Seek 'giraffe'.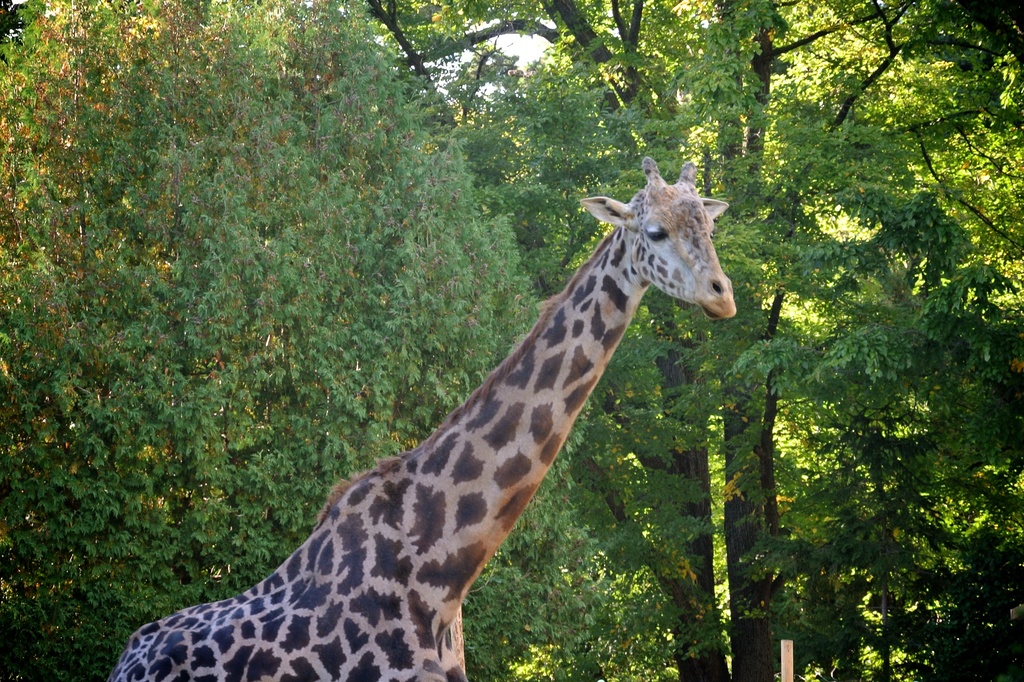
Rect(102, 156, 735, 681).
